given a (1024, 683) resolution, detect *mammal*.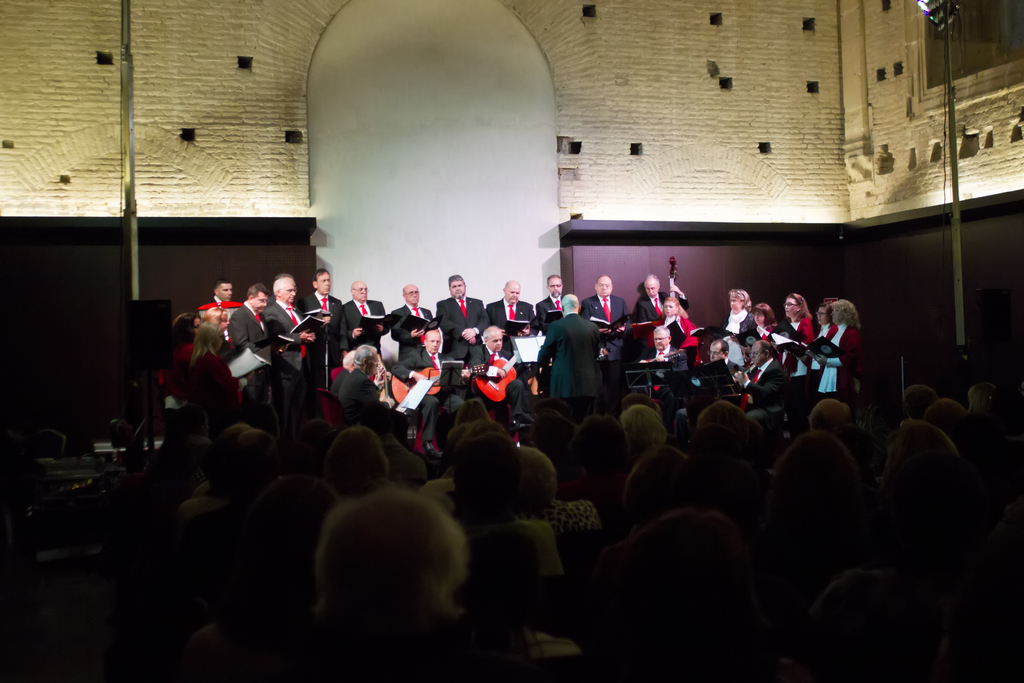
x1=264 y1=276 x2=308 y2=421.
